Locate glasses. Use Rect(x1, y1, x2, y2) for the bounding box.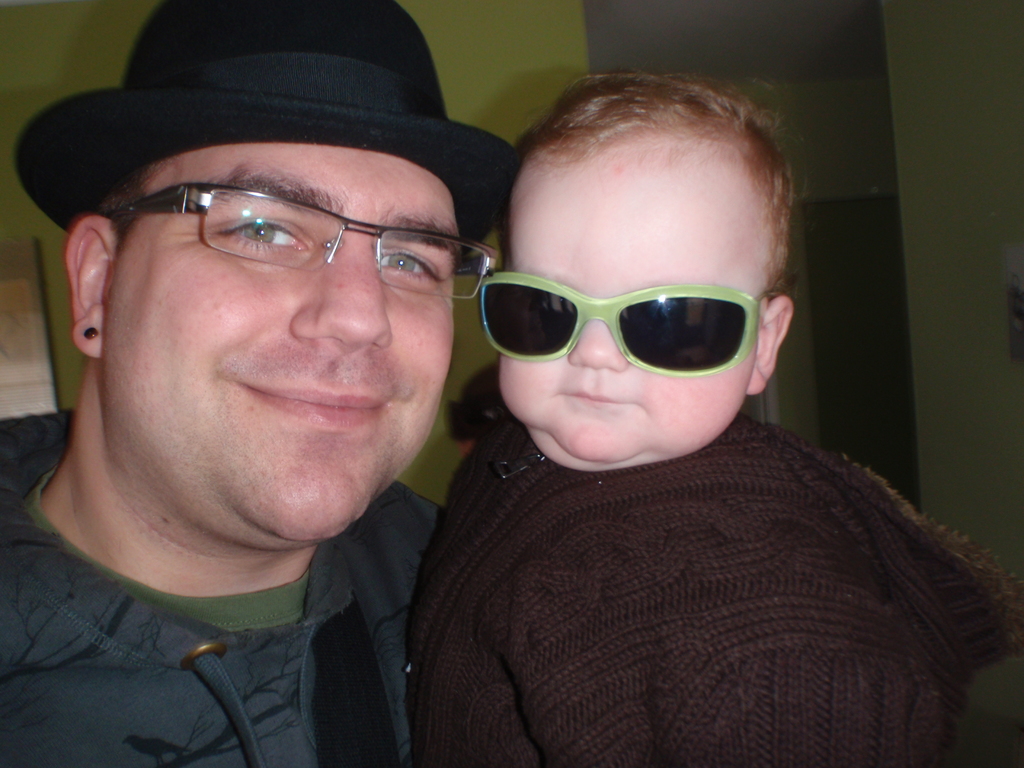
Rect(113, 176, 477, 293).
